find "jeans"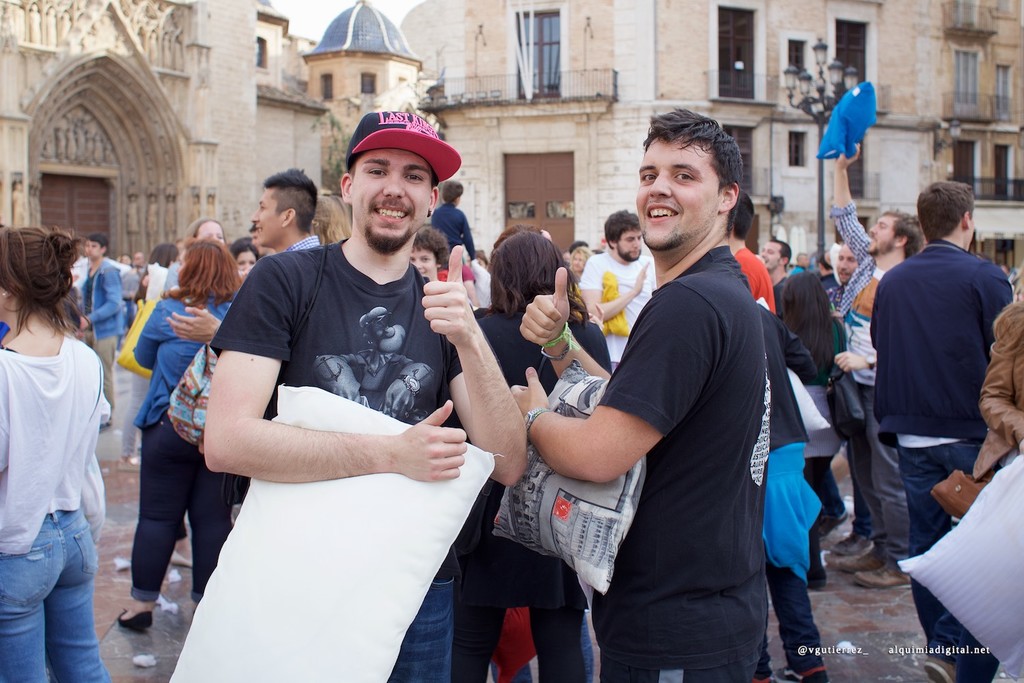
128, 296, 237, 421
